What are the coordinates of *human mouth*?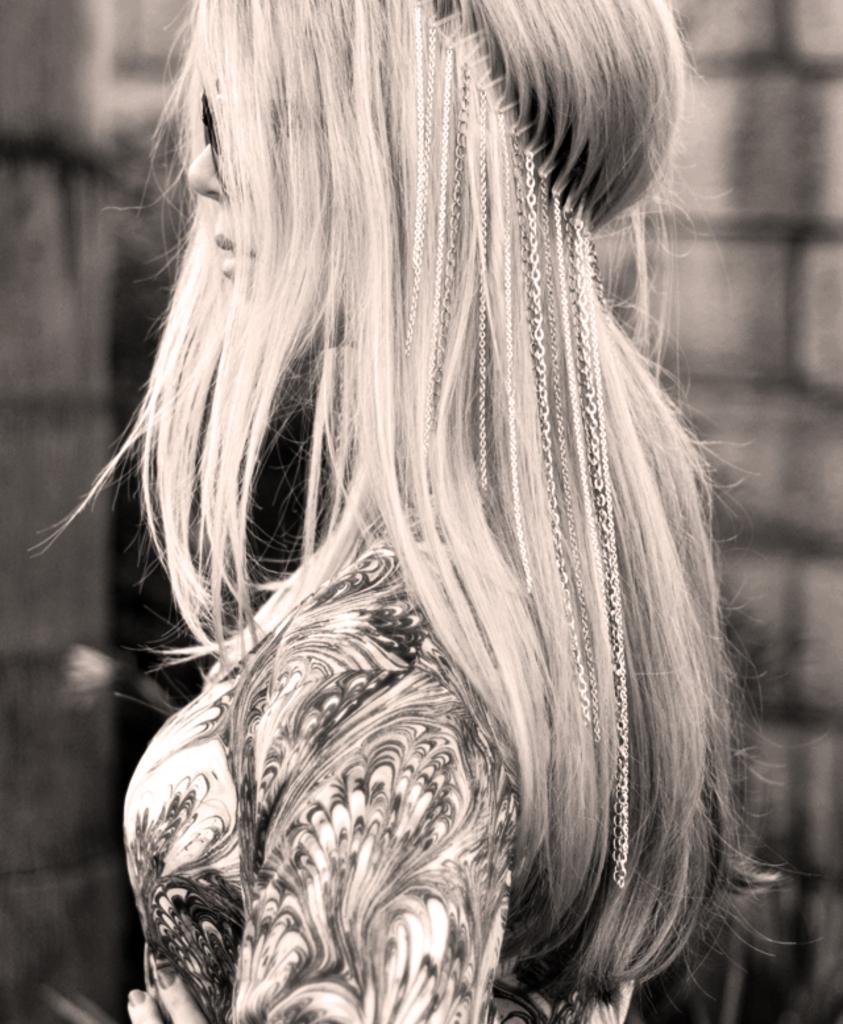
x1=209, y1=216, x2=256, y2=281.
